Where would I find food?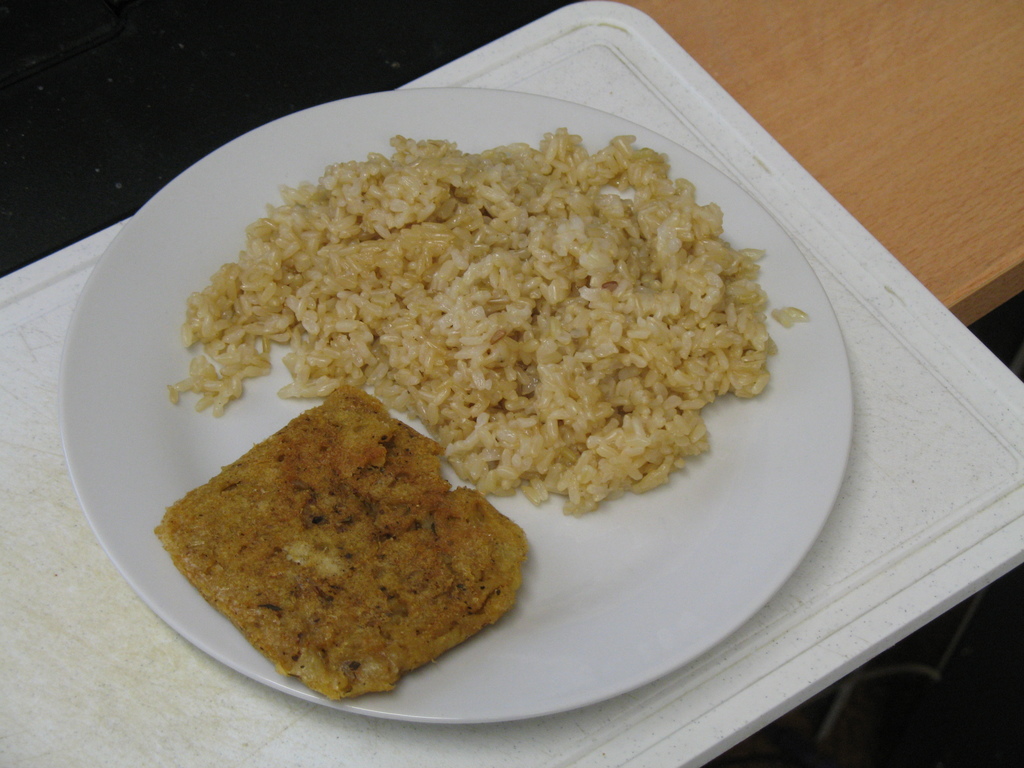
At [left=170, top=123, right=812, bottom=517].
